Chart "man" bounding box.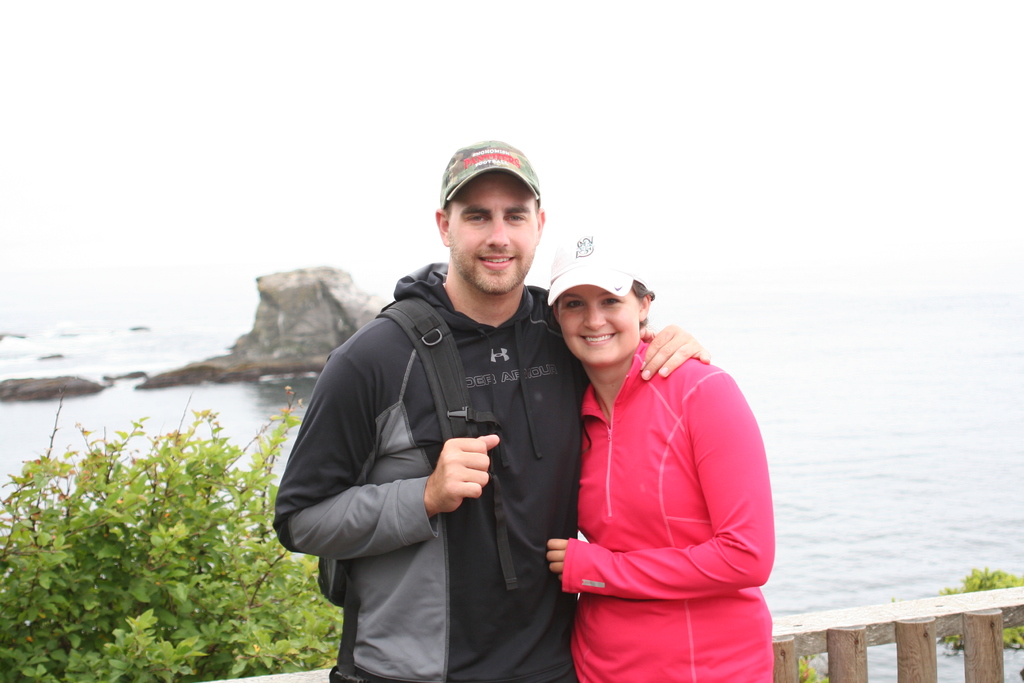
Charted: [left=260, top=131, right=722, bottom=681].
